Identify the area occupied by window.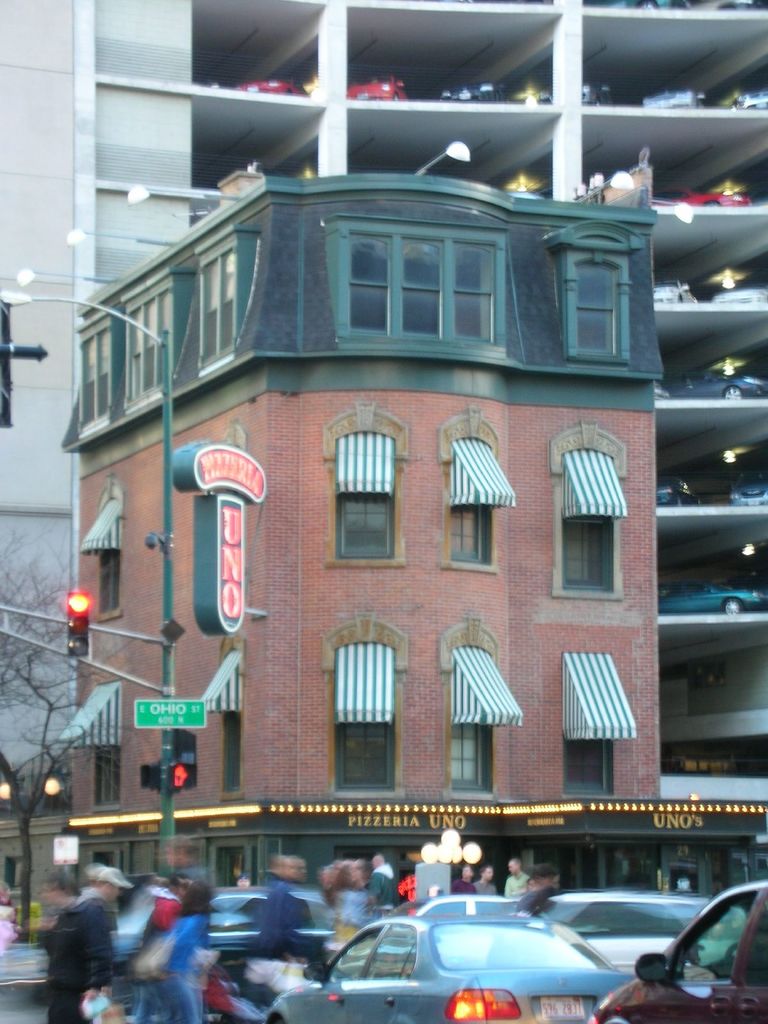
Area: locate(338, 435, 396, 559).
